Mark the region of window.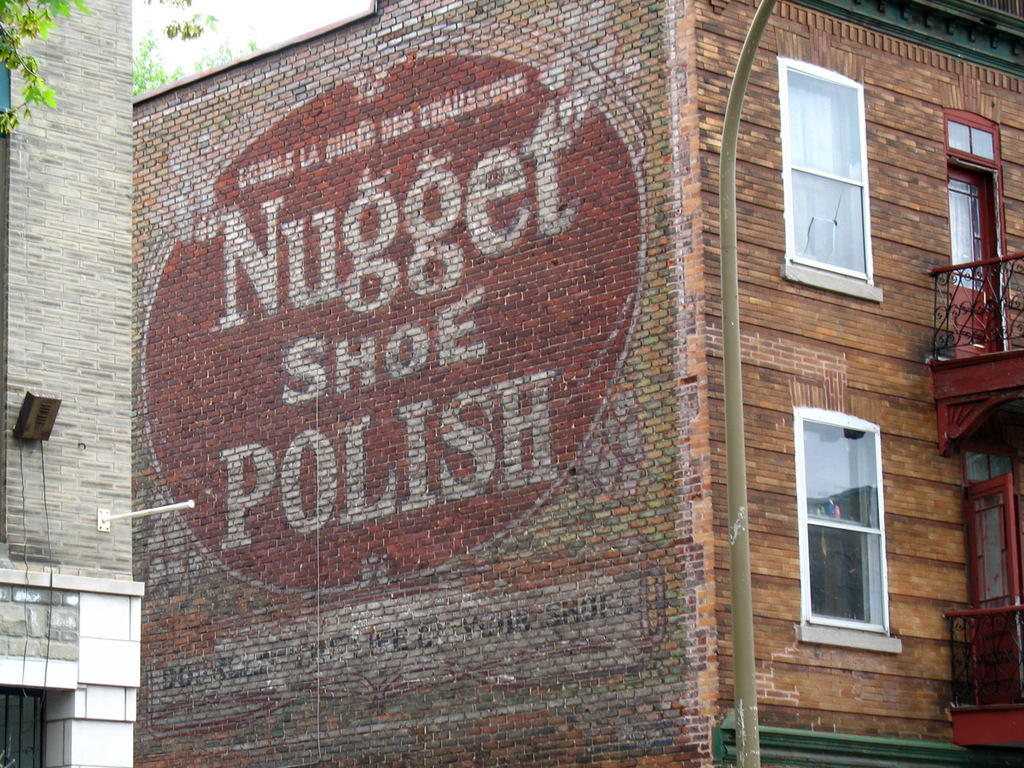
Region: select_region(800, 417, 888, 634).
